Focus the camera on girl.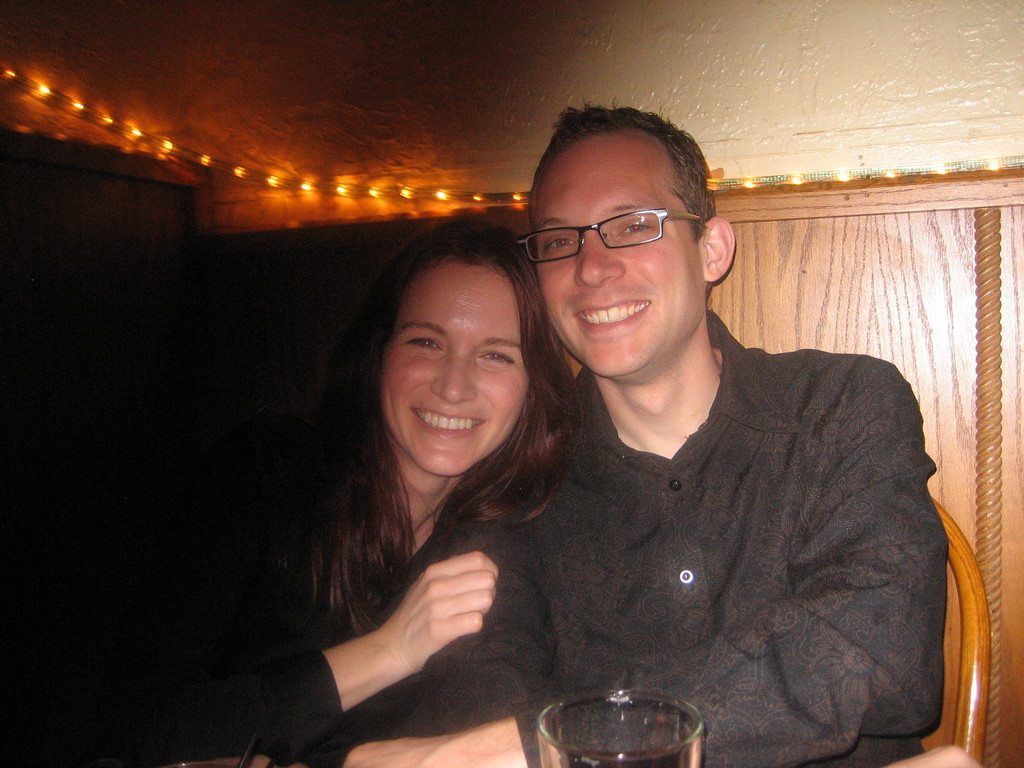
Focus region: box=[223, 224, 563, 767].
